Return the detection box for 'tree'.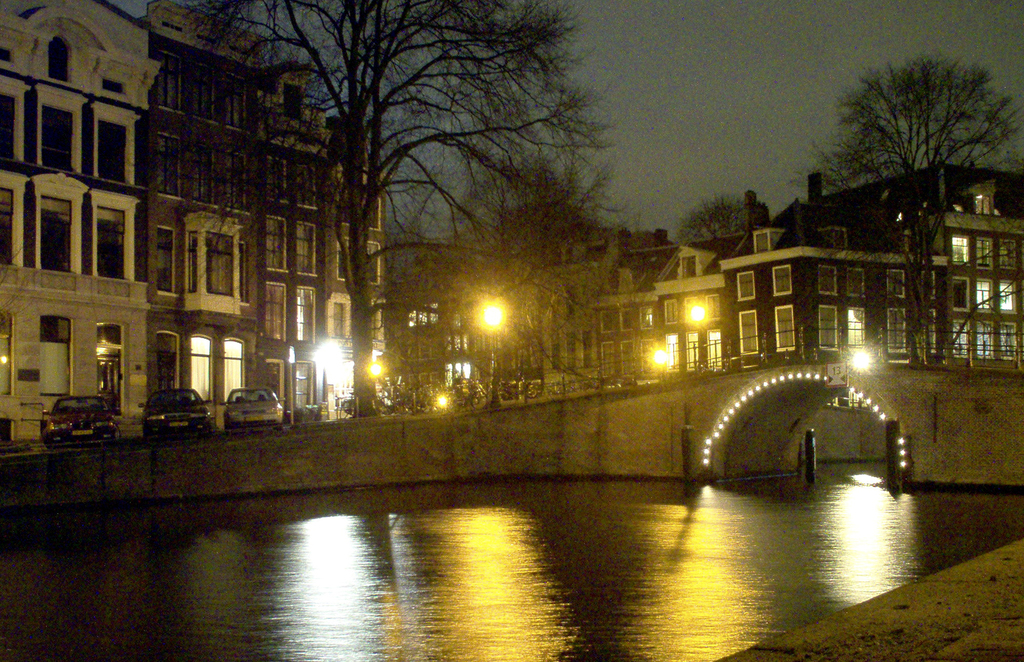
select_region(790, 50, 1023, 361).
